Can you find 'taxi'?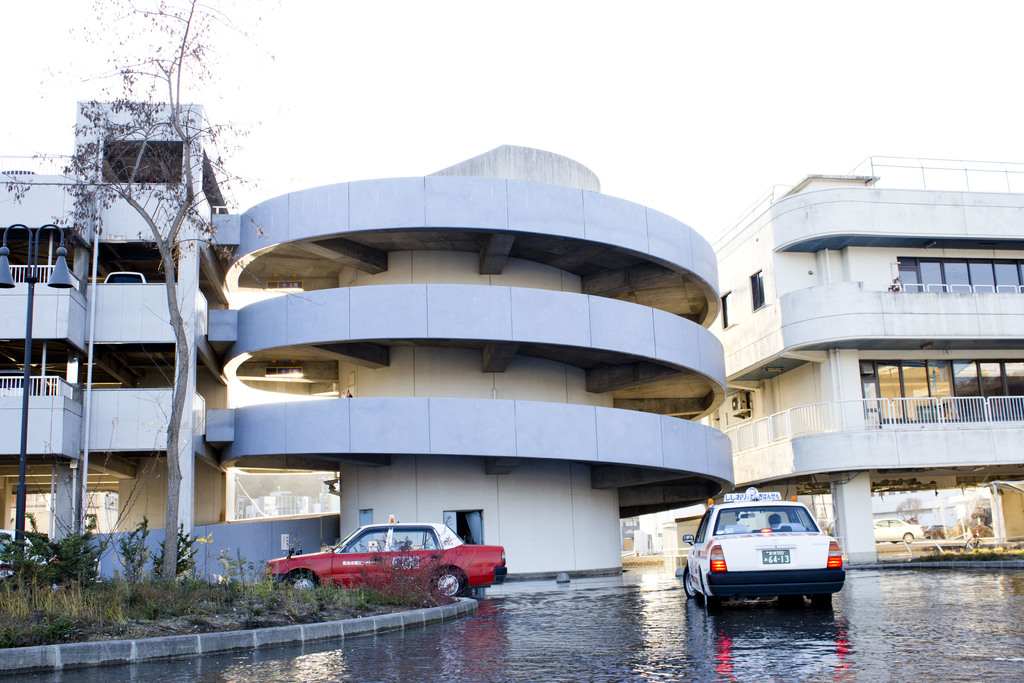
Yes, bounding box: bbox(262, 514, 510, 597).
